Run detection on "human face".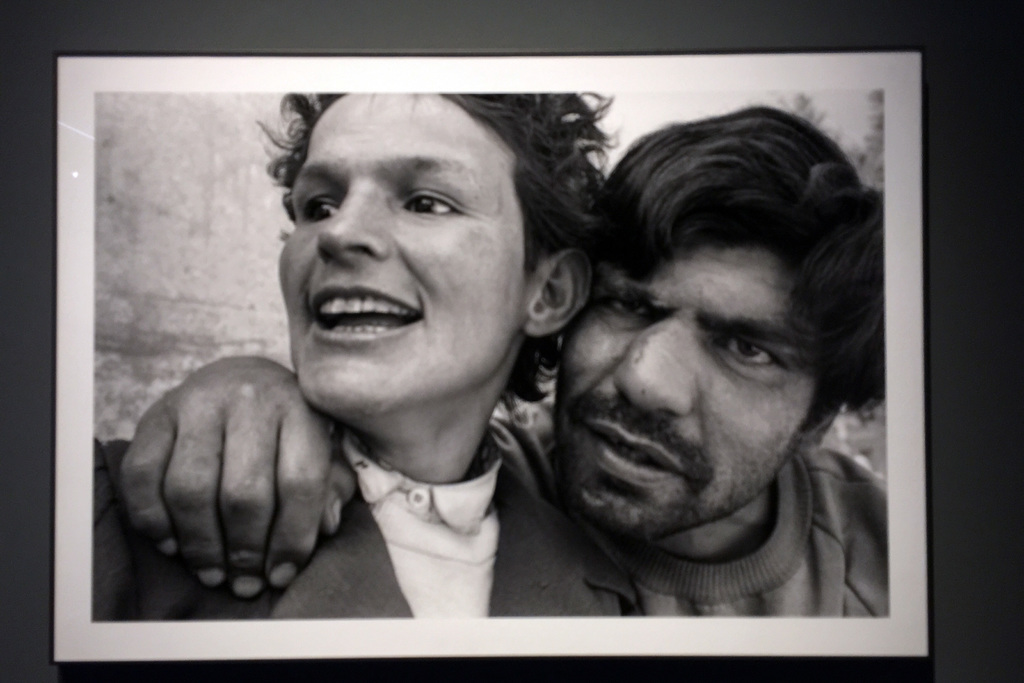
Result: locate(280, 90, 529, 431).
